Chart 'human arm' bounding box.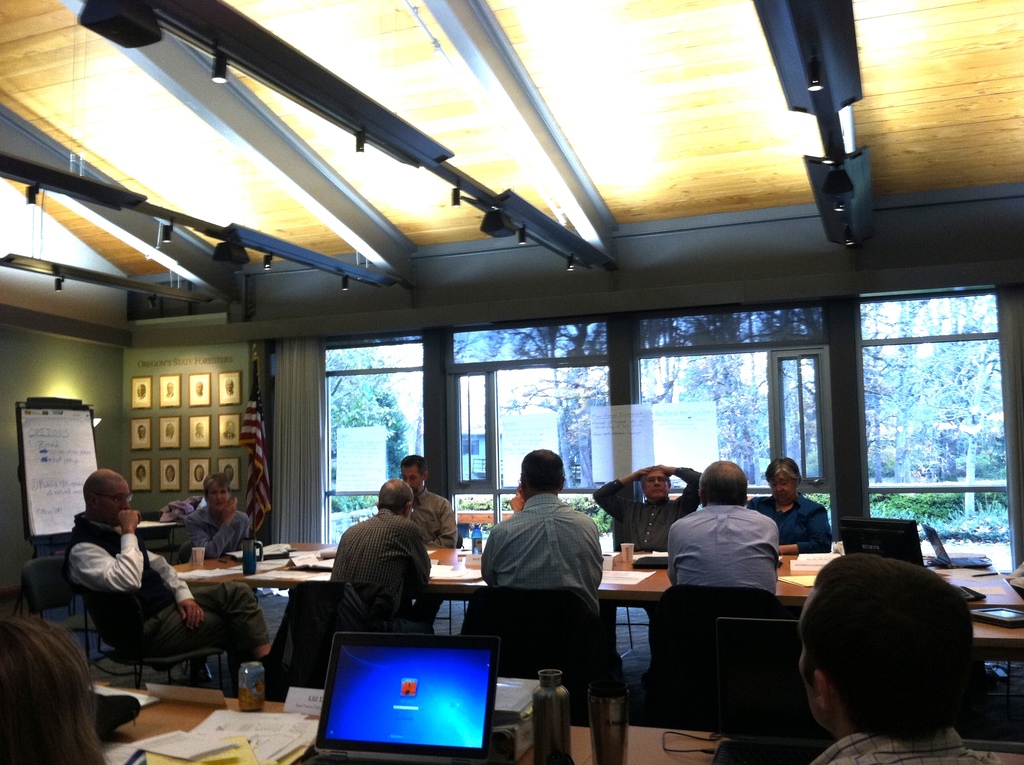
Charted: [x1=142, y1=546, x2=209, y2=629].
